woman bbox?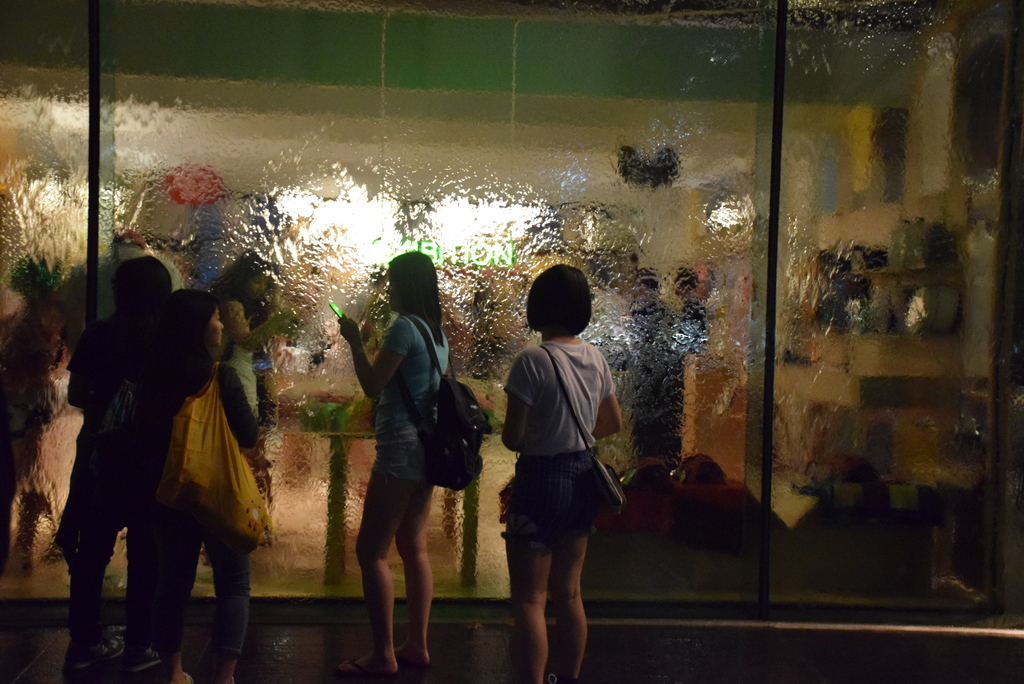
detection(335, 253, 451, 683)
